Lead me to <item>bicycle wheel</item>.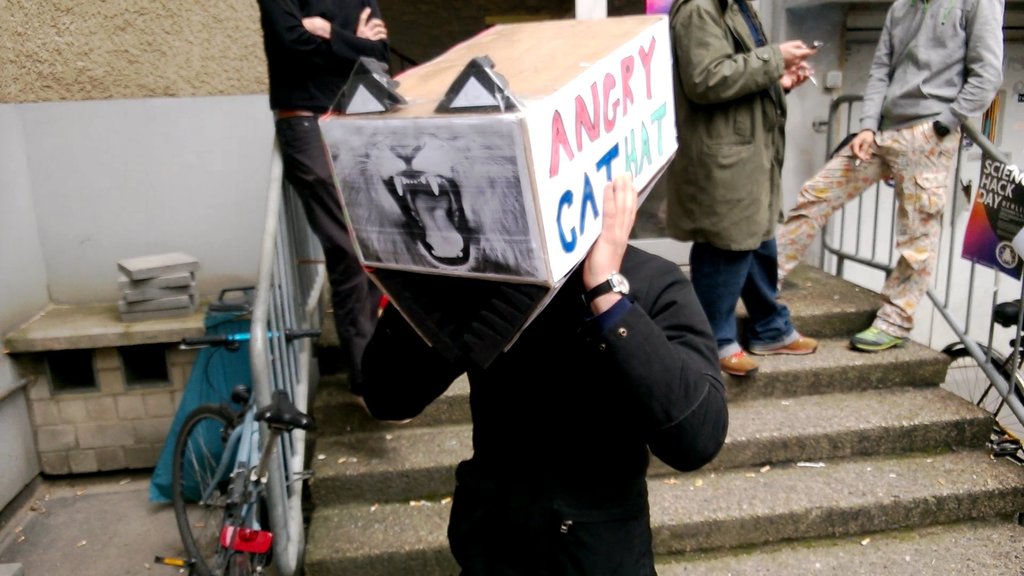
Lead to select_region(172, 403, 244, 575).
